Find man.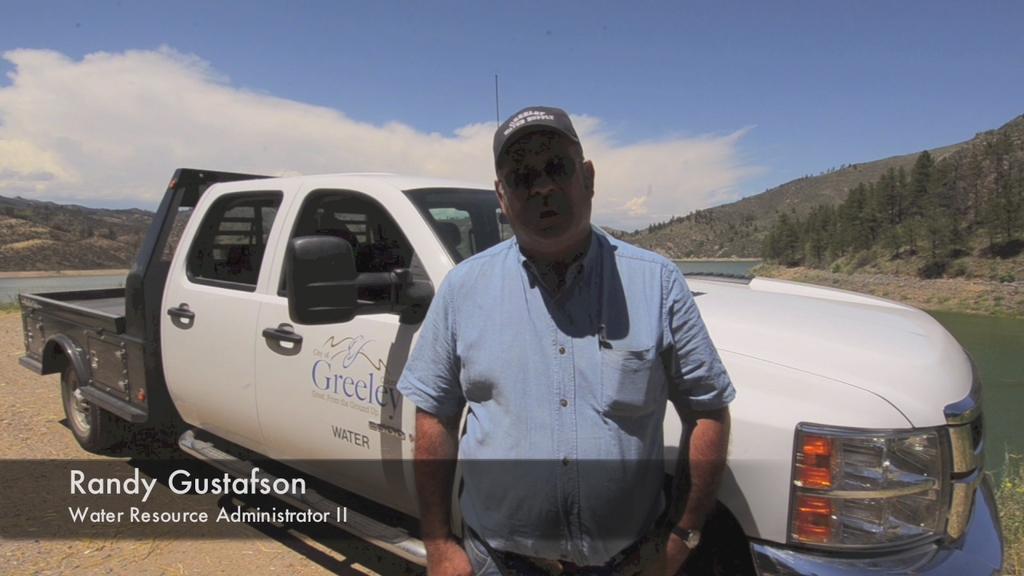
bbox=[403, 102, 681, 575].
